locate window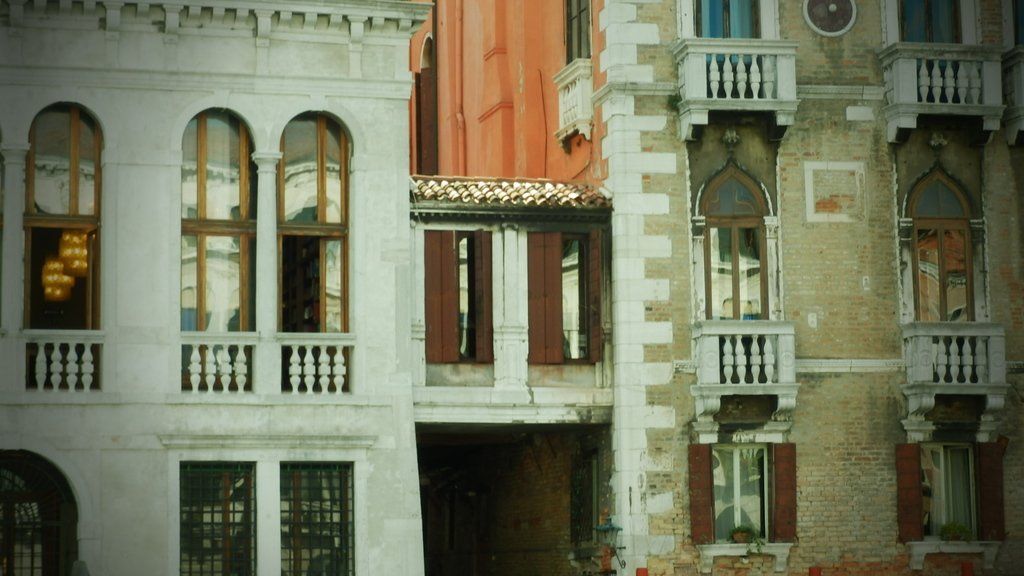
region(169, 452, 363, 575)
